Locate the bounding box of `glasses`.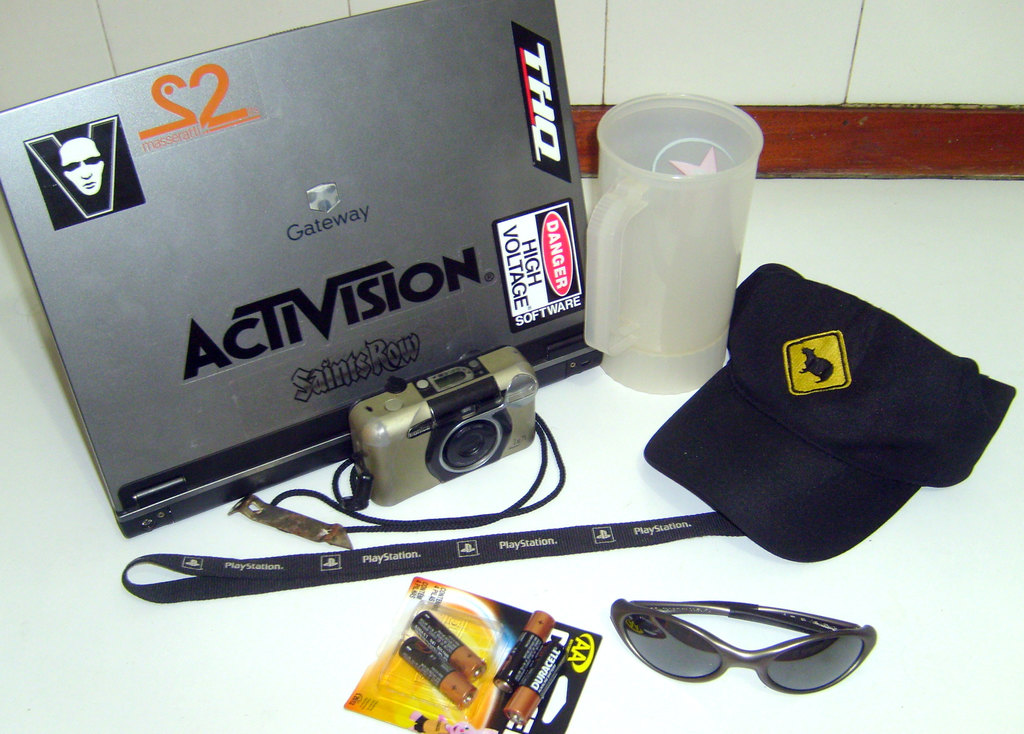
Bounding box: bbox(584, 596, 870, 705).
